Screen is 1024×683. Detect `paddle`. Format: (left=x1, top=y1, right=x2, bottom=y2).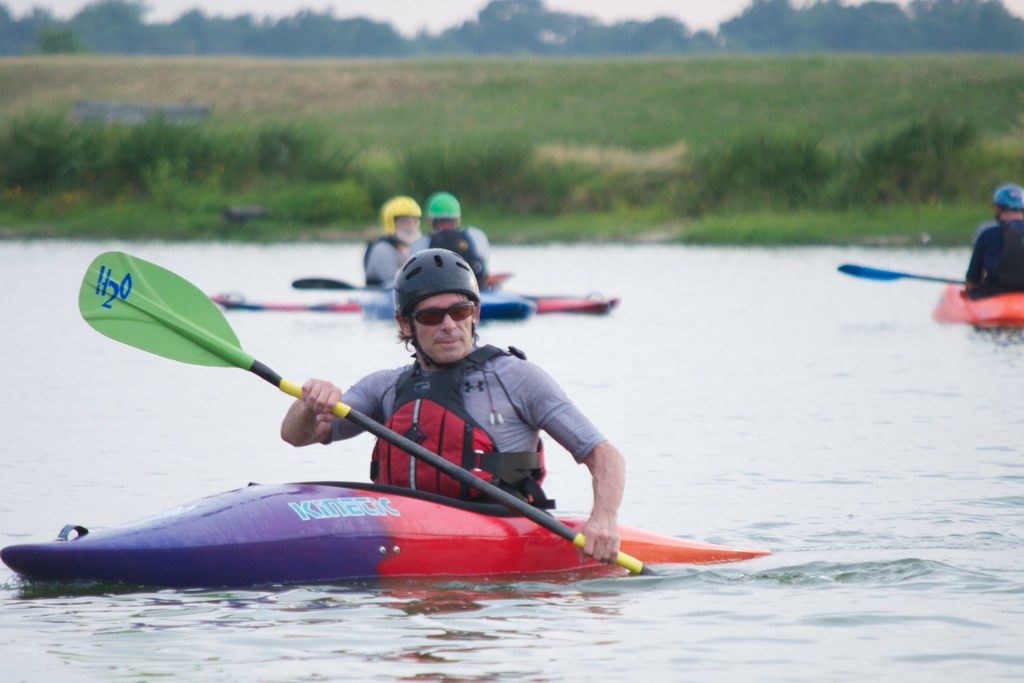
(left=283, top=265, right=538, bottom=303).
